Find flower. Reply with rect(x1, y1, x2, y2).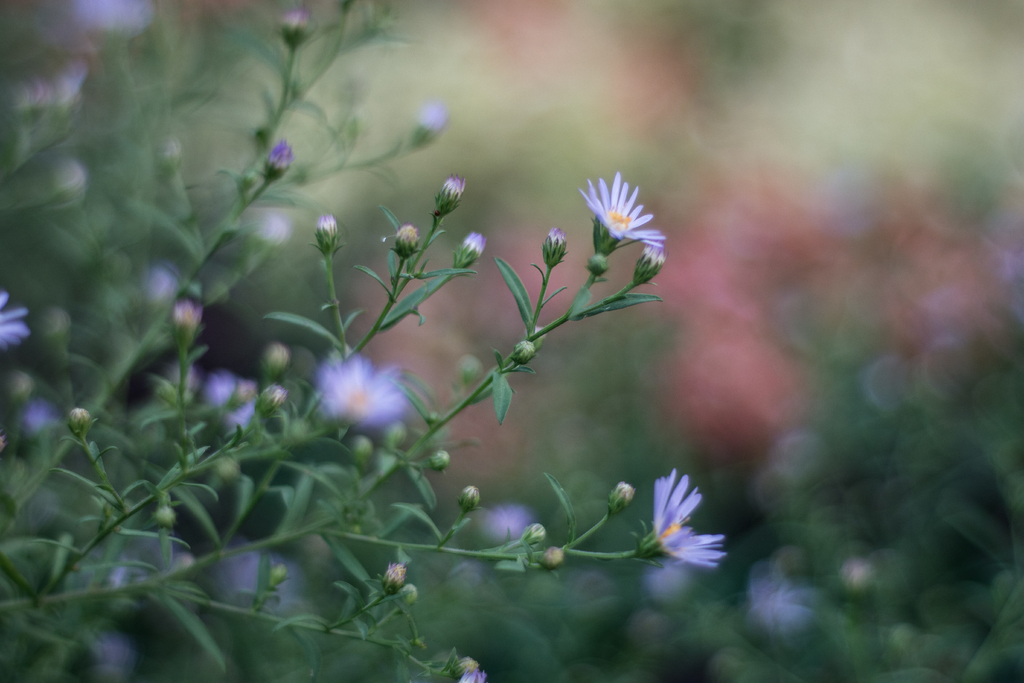
rect(451, 649, 487, 682).
